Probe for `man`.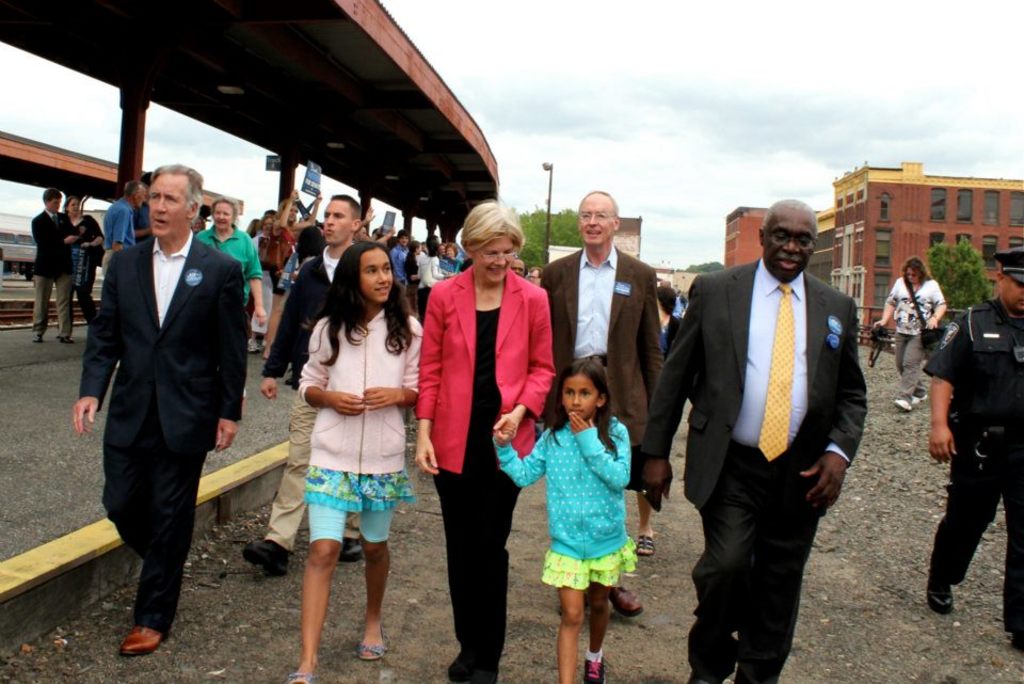
Probe result: <bbox>102, 185, 157, 267</bbox>.
